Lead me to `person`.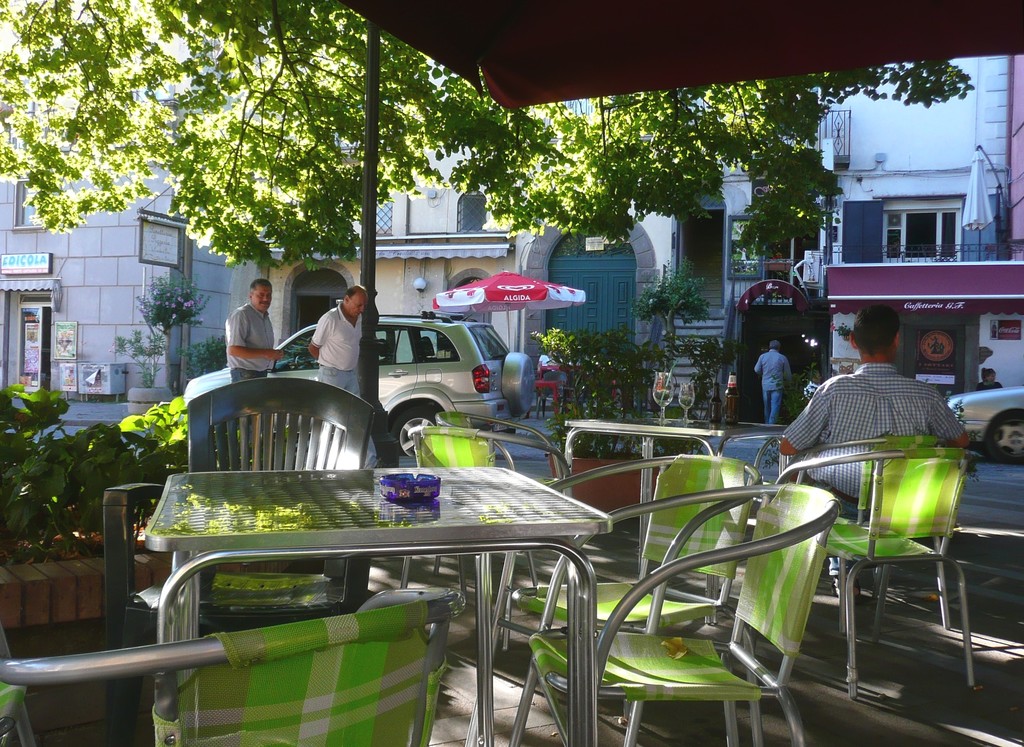
Lead to crop(979, 368, 1004, 388).
